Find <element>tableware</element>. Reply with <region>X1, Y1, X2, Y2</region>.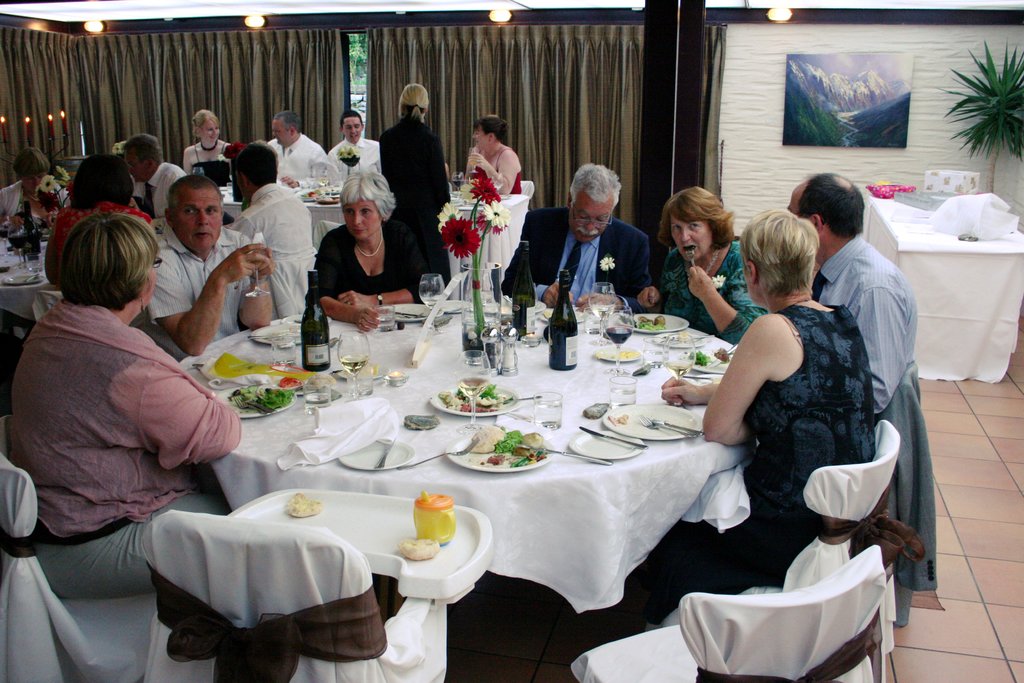
<region>346, 355, 370, 395</region>.
